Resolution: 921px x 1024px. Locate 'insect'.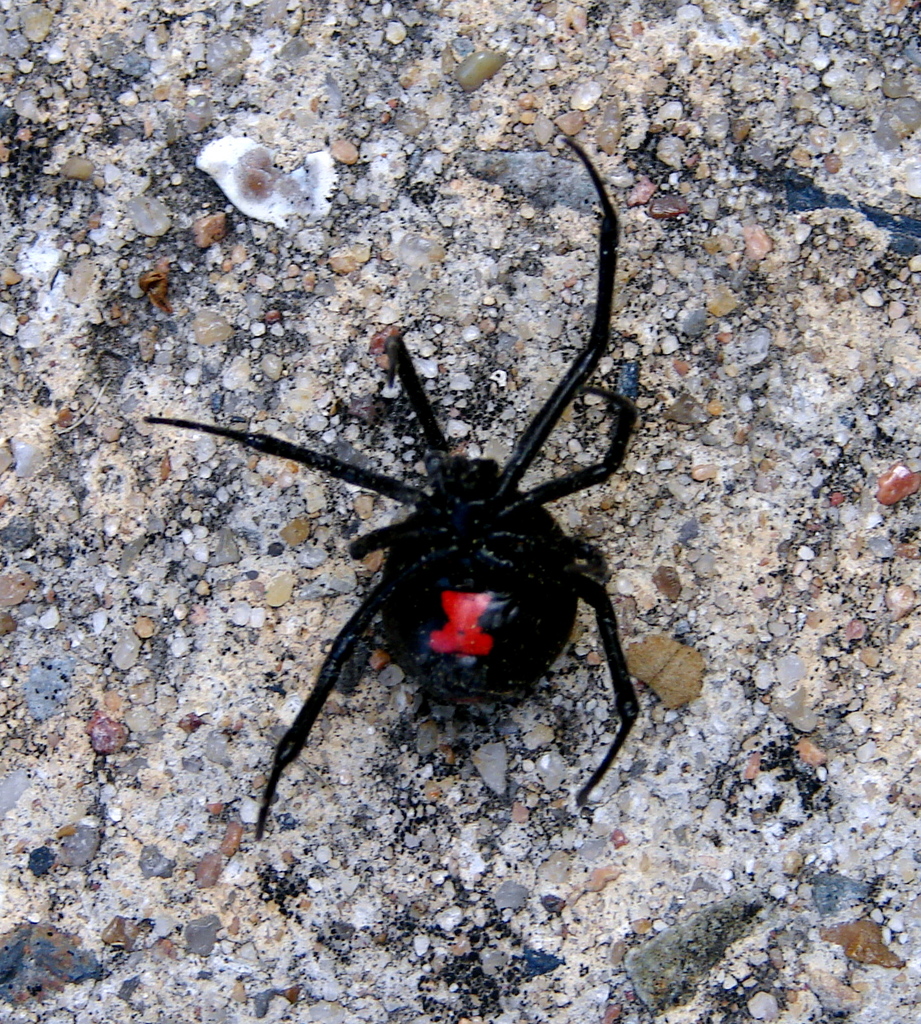
bbox(137, 137, 635, 850).
